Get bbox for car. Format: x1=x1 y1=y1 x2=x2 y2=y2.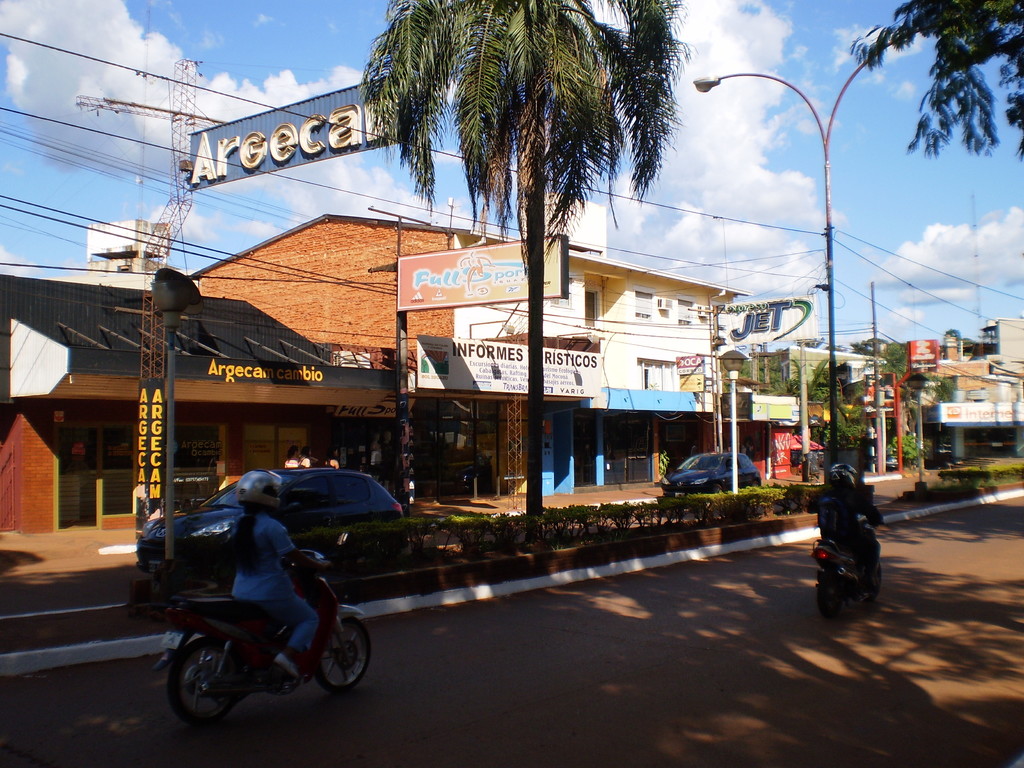
x1=198 y1=475 x2=414 y2=554.
